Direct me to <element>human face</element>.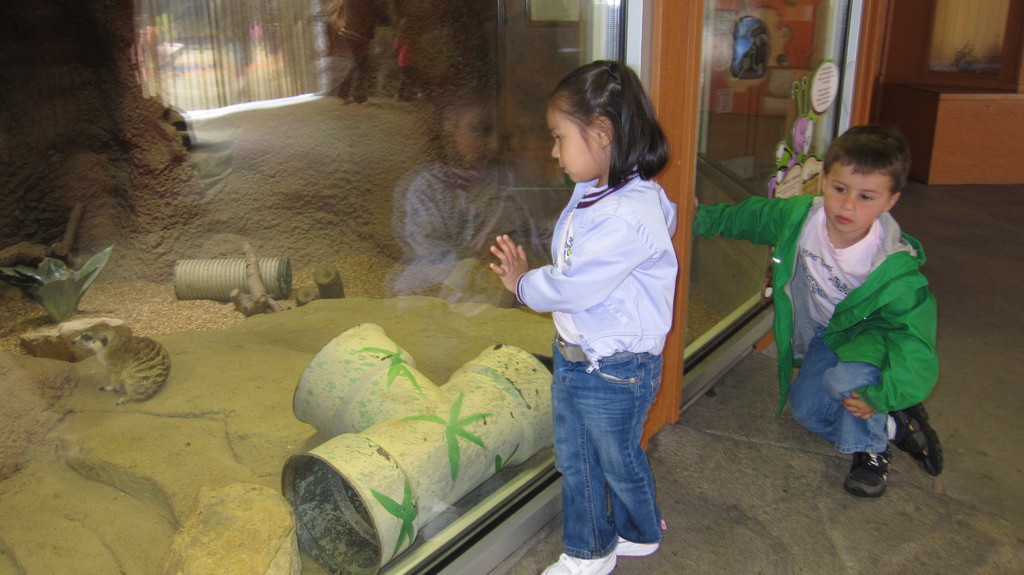
Direction: <bbox>551, 99, 598, 184</bbox>.
